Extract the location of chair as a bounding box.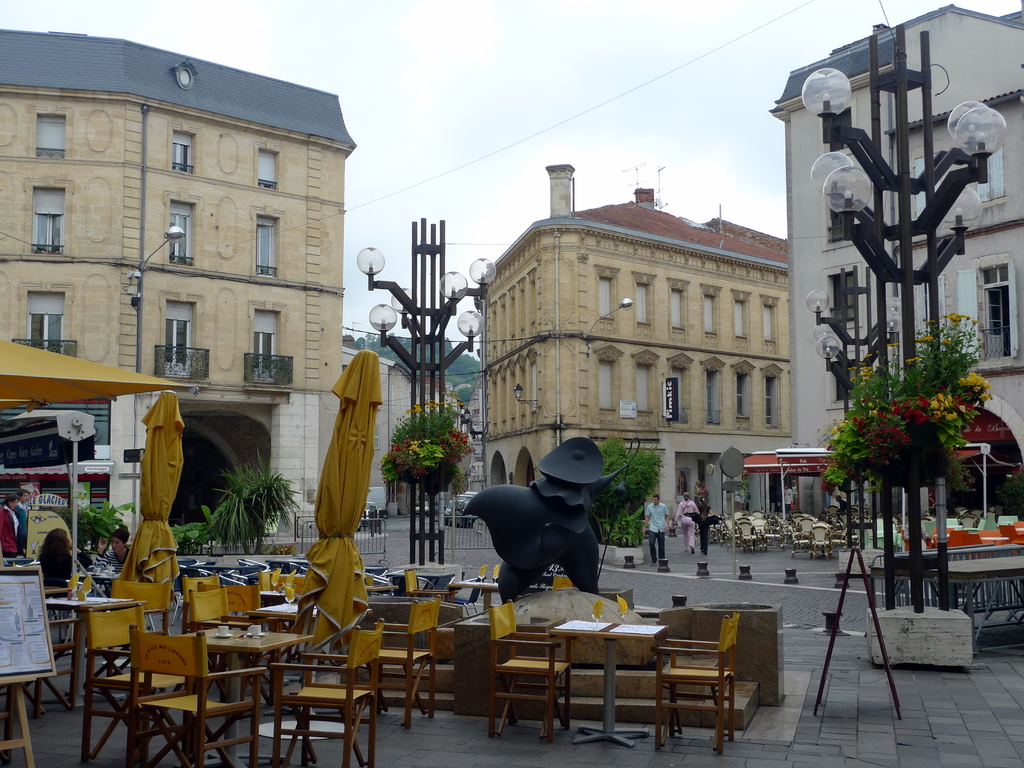
crop(185, 569, 225, 616).
